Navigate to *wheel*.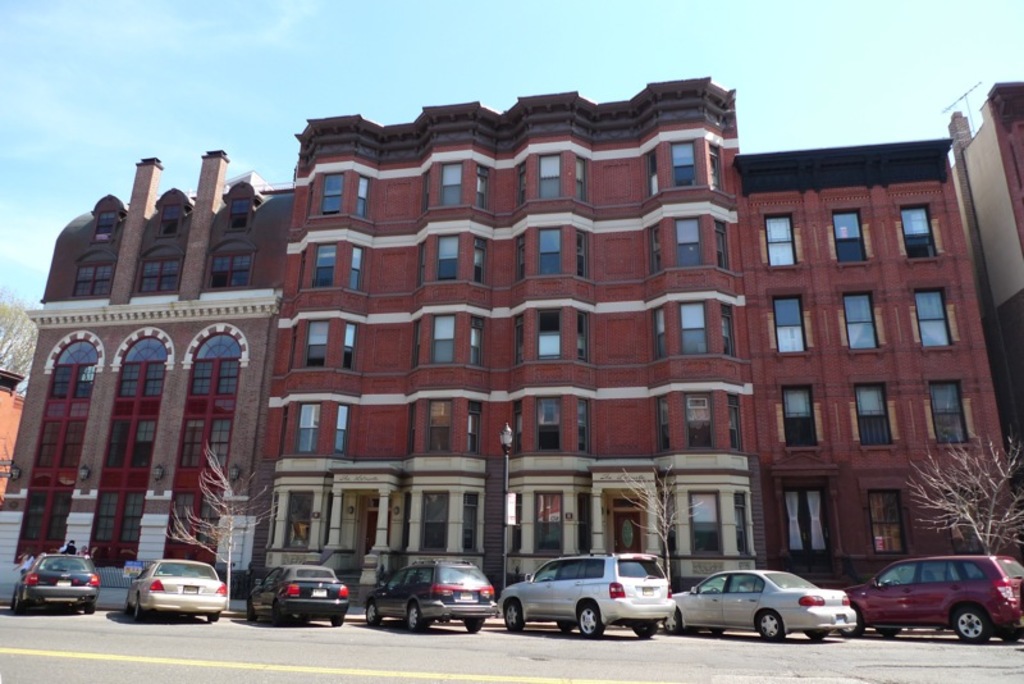
Navigation target: [left=463, top=617, right=484, bottom=631].
